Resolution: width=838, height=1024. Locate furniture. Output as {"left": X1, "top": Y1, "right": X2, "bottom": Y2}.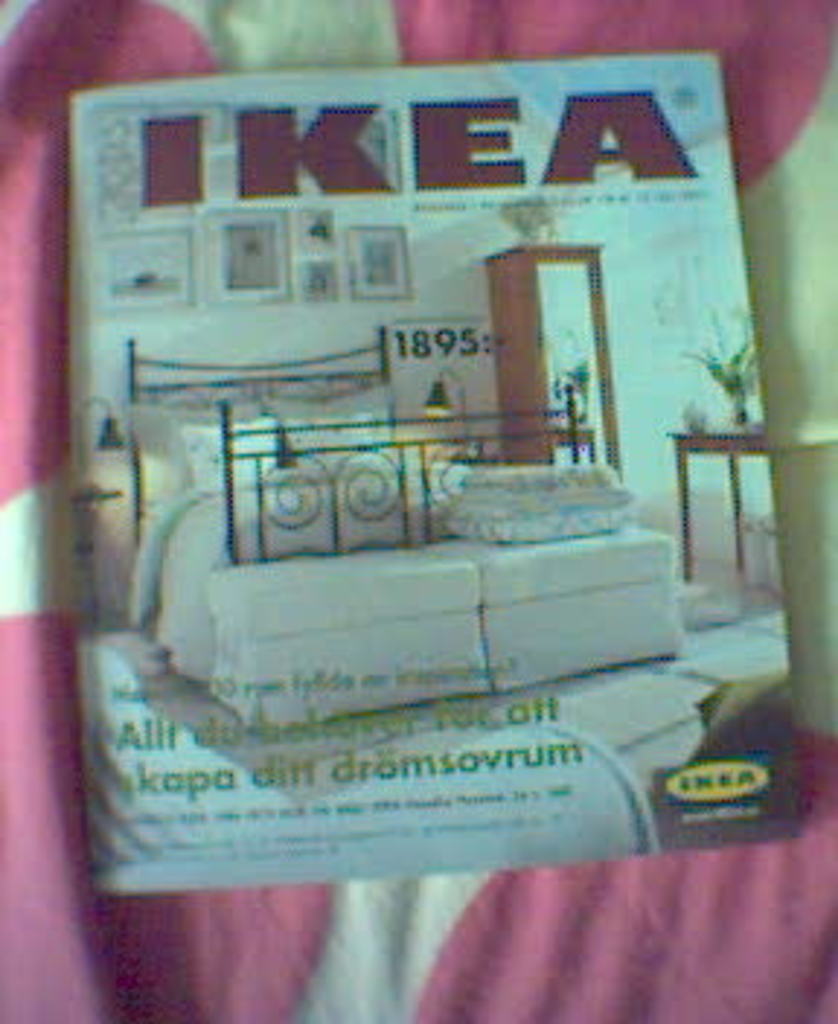
{"left": 663, "top": 419, "right": 768, "bottom": 585}.
